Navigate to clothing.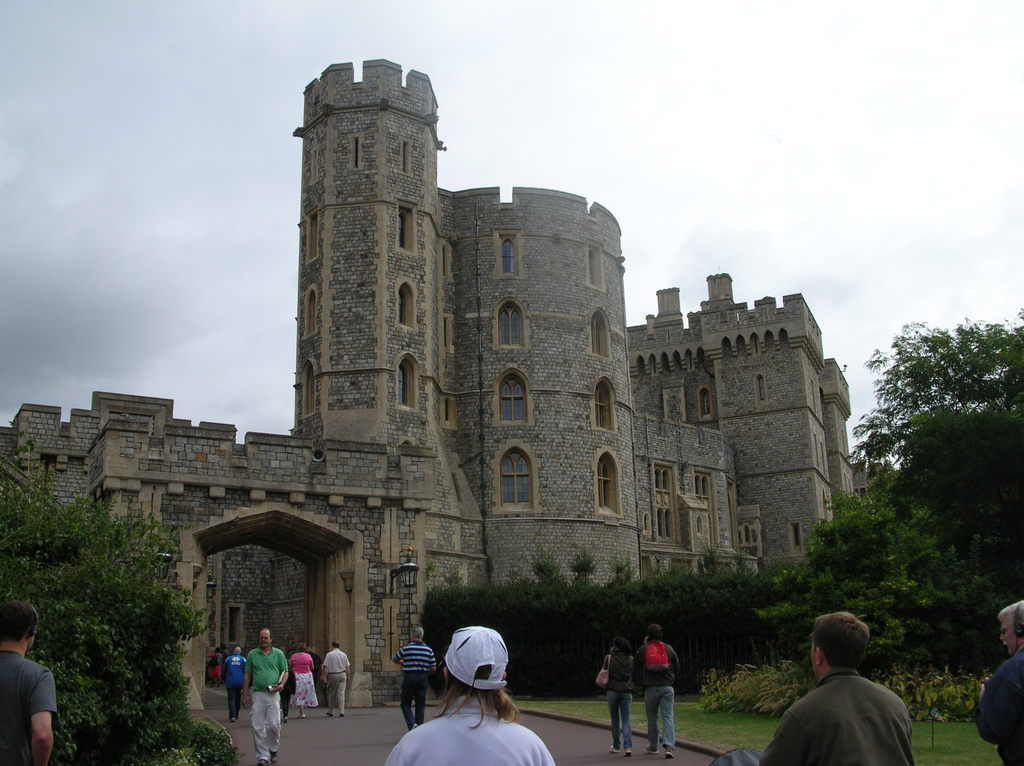
Navigation target: bbox(396, 641, 433, 727).
